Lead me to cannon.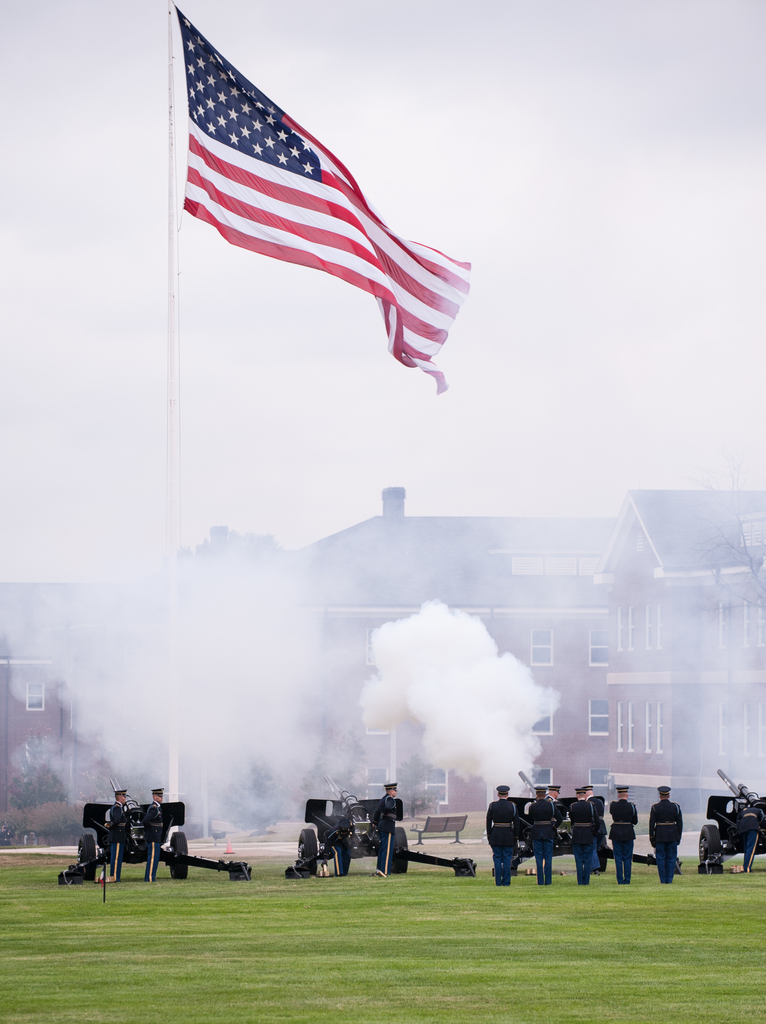
Lead to 60 776 255 882.
